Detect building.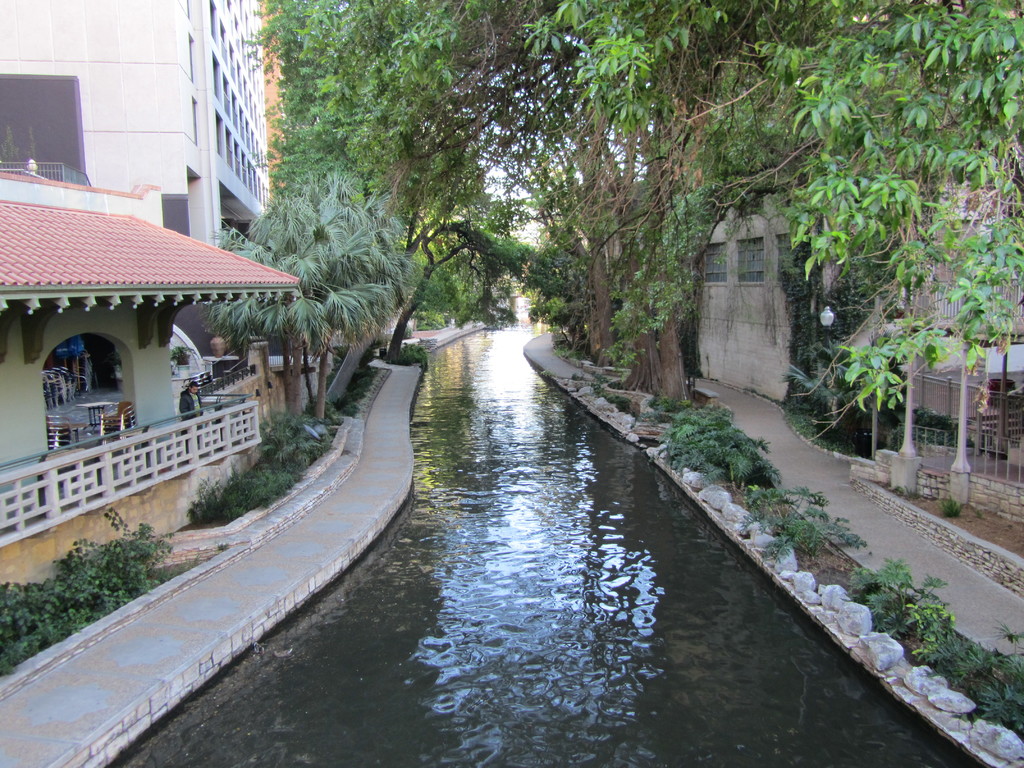
Detected at 690:187:1023:409.
